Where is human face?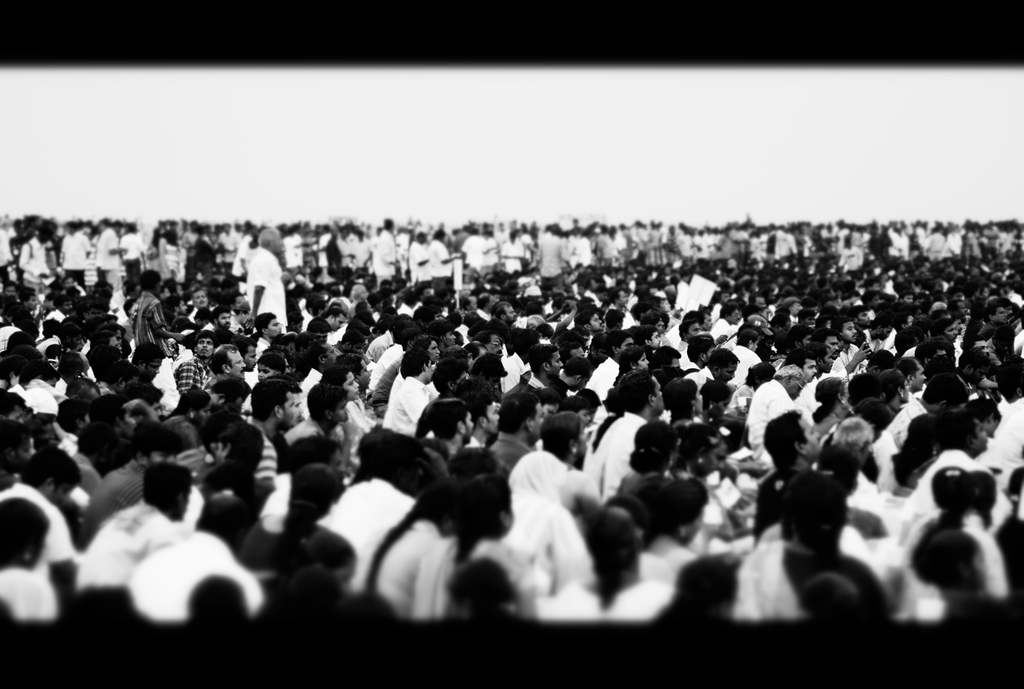
[146, 359, 160, 375].
